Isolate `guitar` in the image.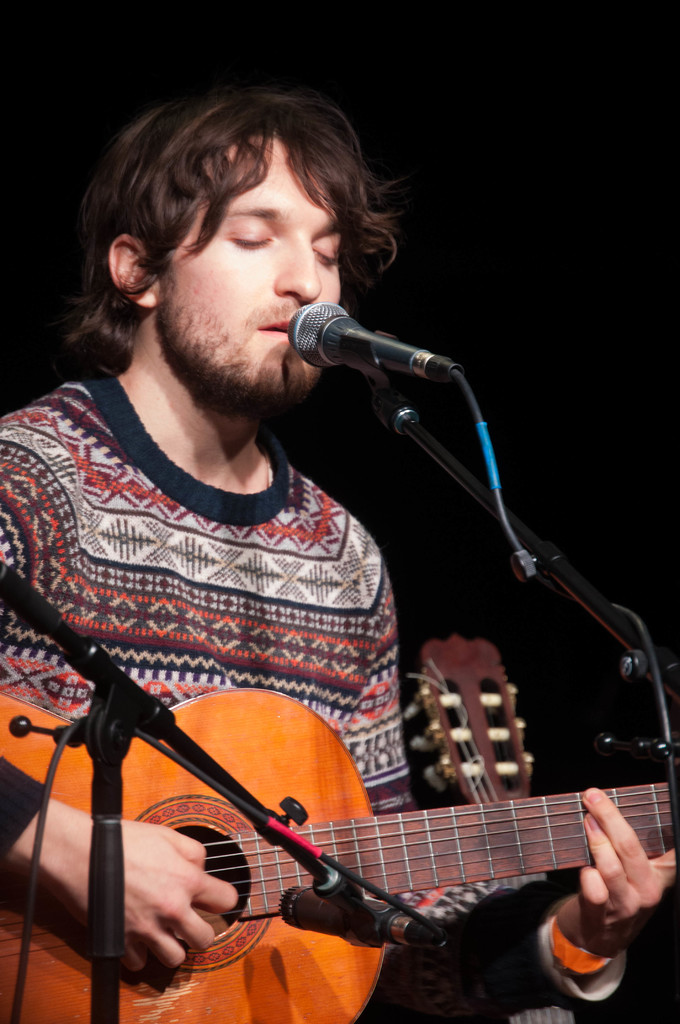
Isolated region: [left=0, top=682, right=679, bottom=1023].
